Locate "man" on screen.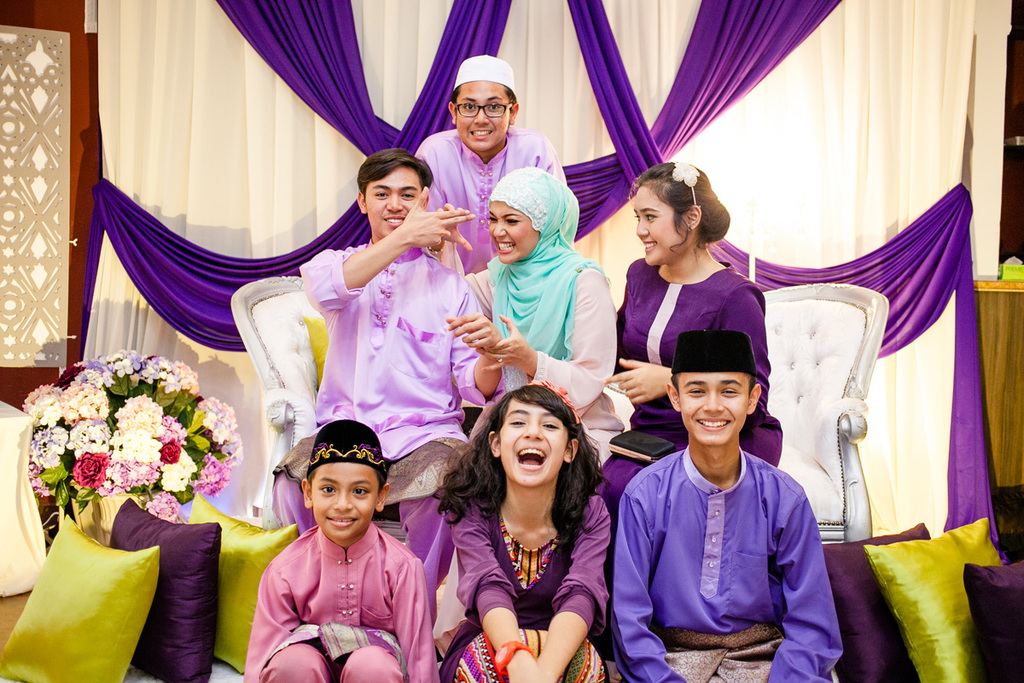
On screen at Rect(410, 48, 582, 283).
